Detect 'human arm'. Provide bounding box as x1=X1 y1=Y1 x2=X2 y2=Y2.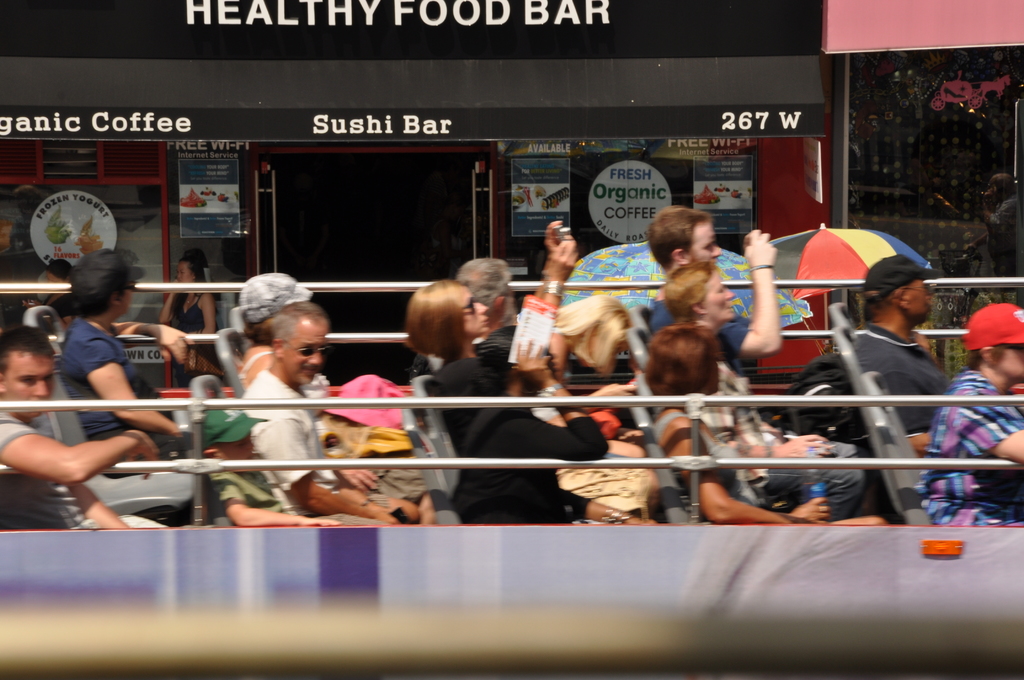
x1=13 y1=415 x2=132 y2=503.
